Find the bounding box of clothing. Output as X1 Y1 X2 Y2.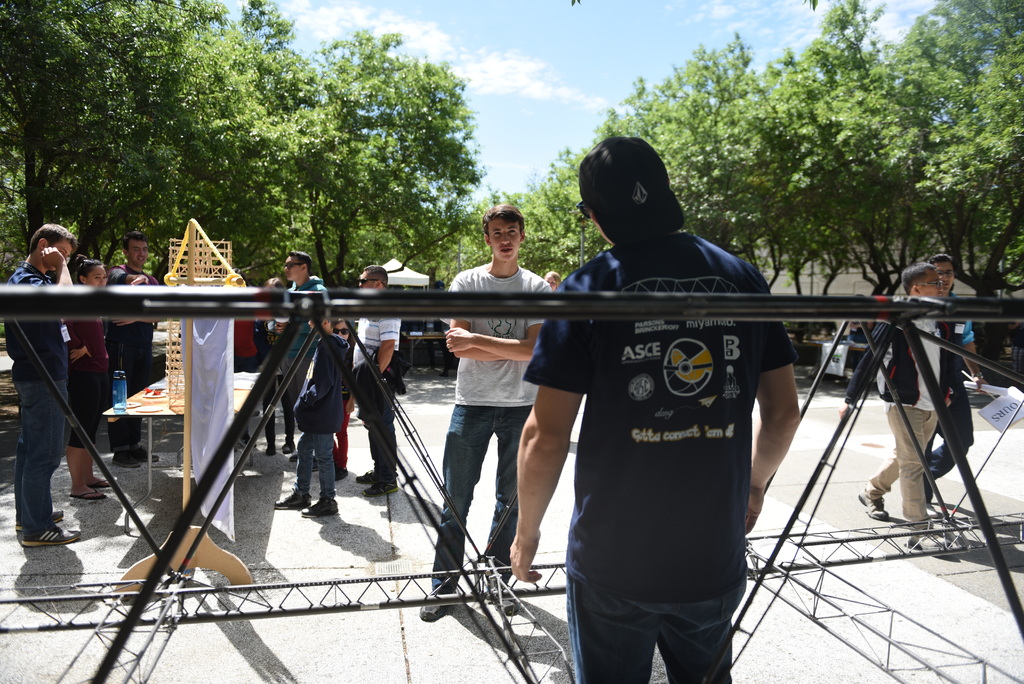
430 400 545 590.
